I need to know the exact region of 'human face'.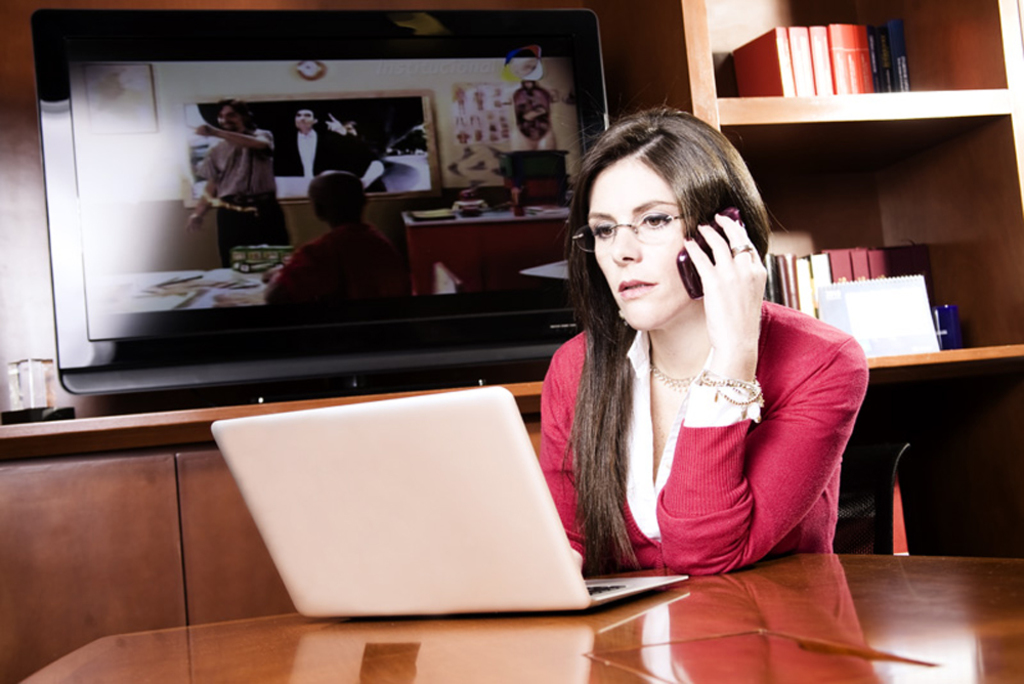
Region: {"left": 293, "top": 108, "right": 315, "bottom": 129}.
